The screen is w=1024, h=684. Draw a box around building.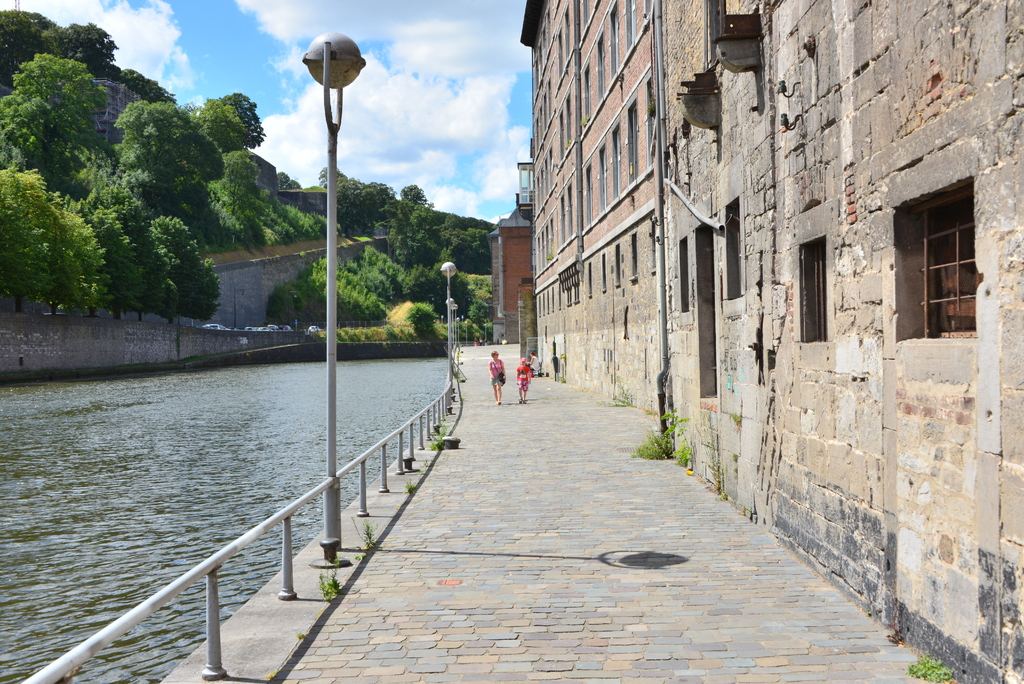
666,0,1023,683.
